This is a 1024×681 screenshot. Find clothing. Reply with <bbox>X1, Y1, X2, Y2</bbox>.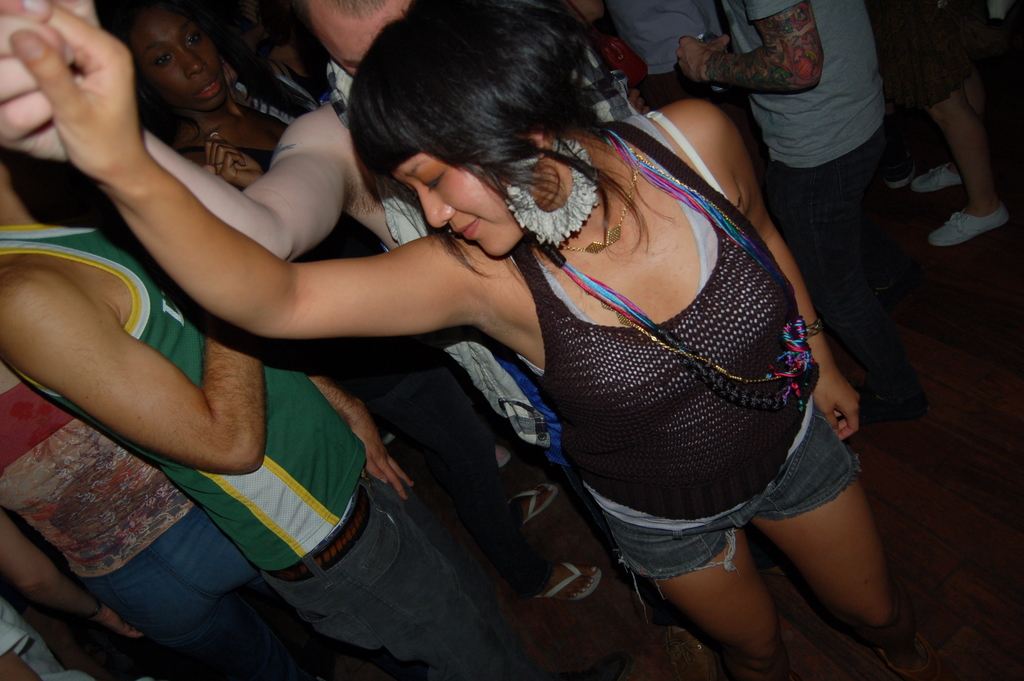
<bbox>10, 367, 328, 680</bbox>.
